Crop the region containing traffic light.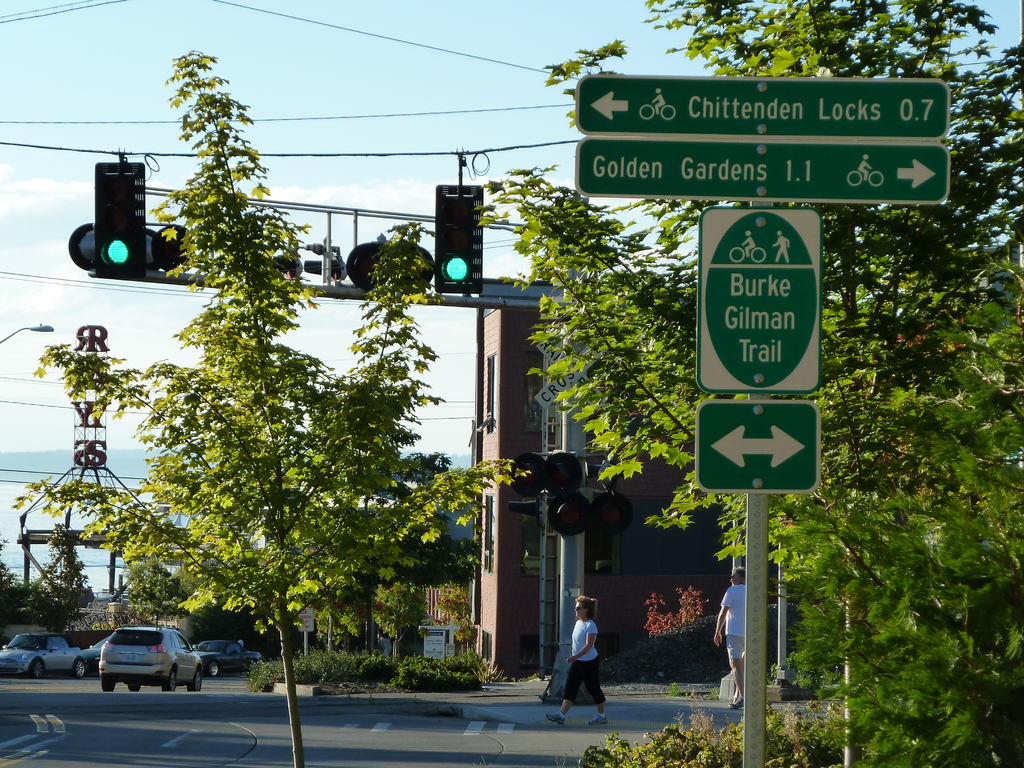
Crop region: (510, 452, 542, 497).
